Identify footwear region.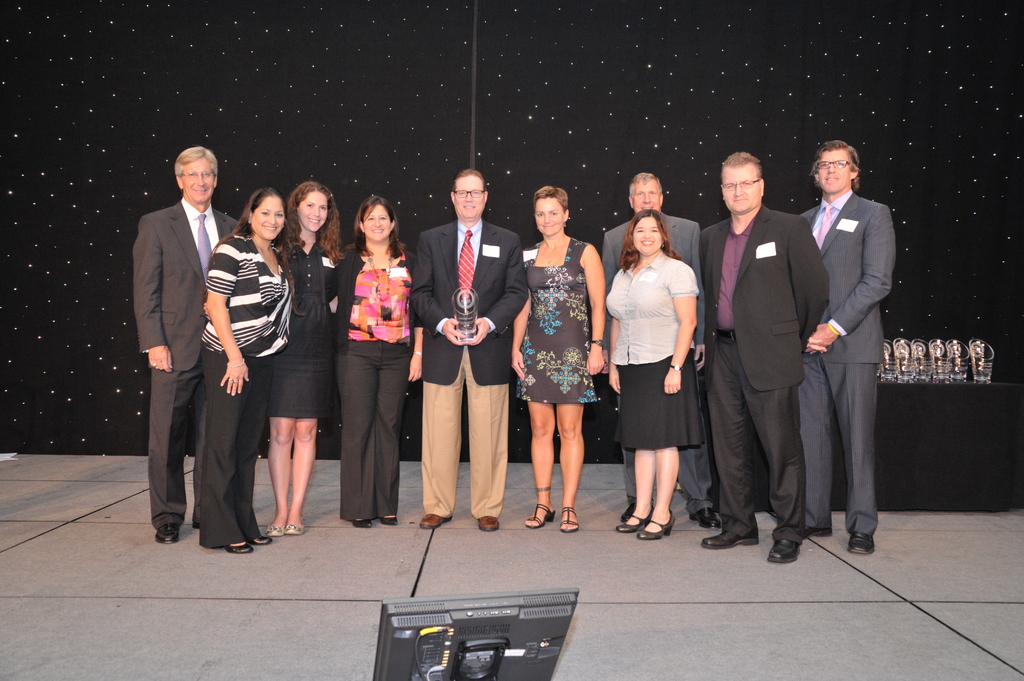
Region: <box>382,515,400,527</box>.
